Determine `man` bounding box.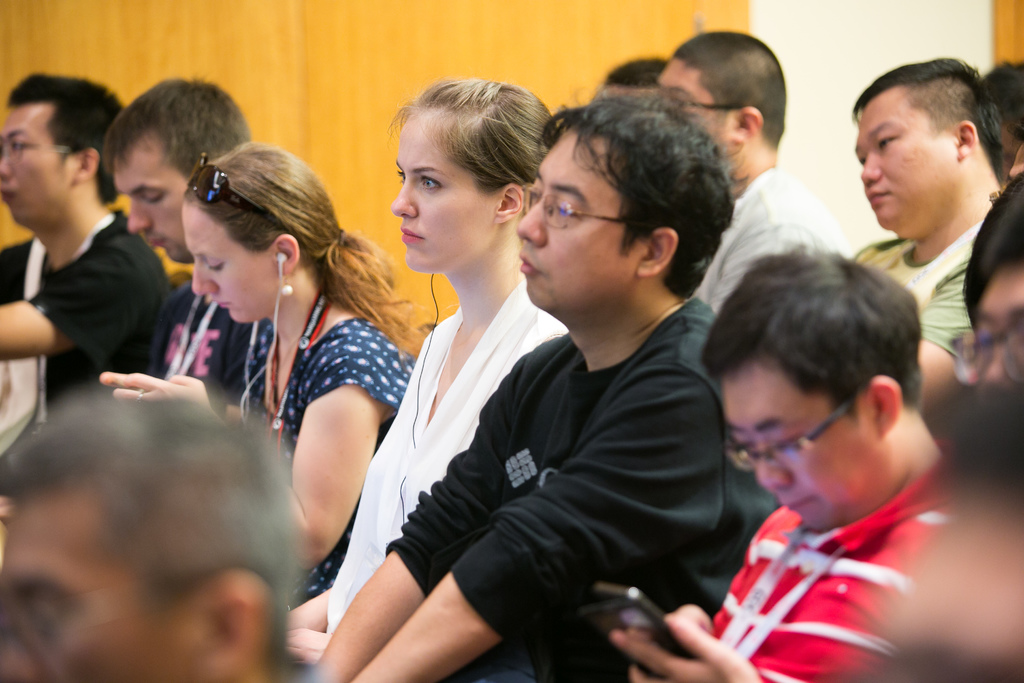
Determined: <region>585, 52, 668, 102</region>.
